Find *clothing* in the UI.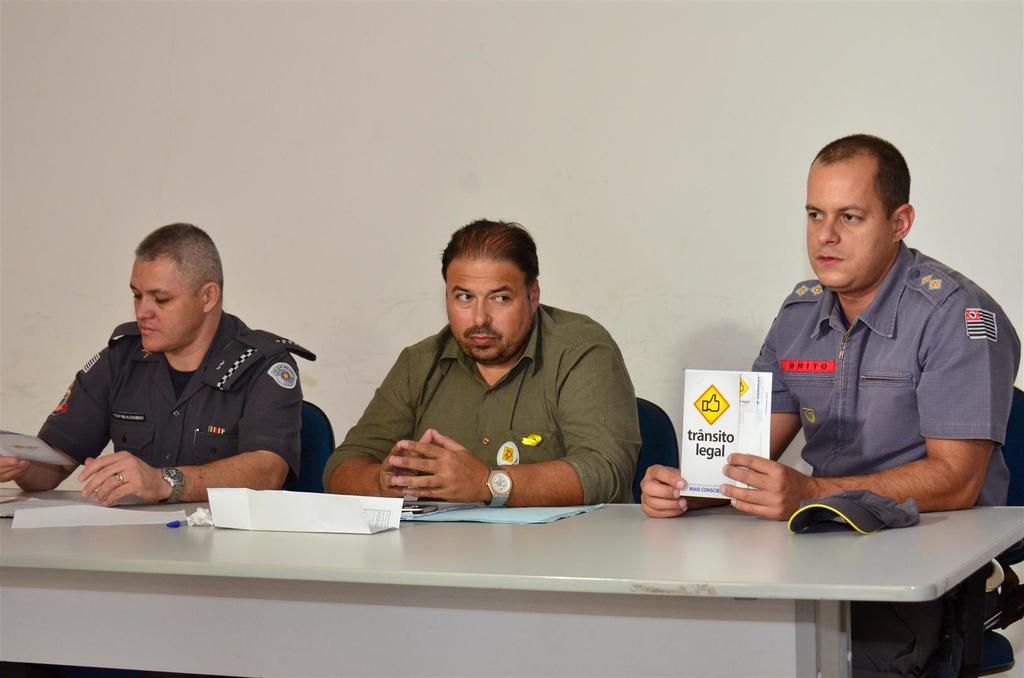
UI element at <bbox>33, 309, 301, 498</bbox>.
